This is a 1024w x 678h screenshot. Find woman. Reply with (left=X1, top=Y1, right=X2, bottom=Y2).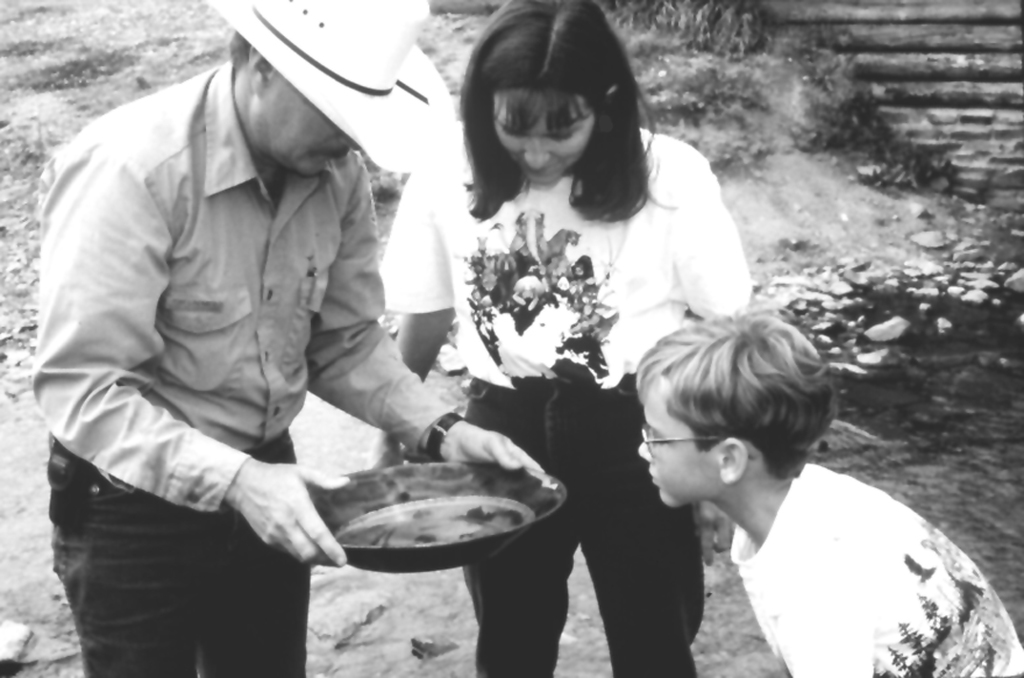
(left=348, top=22, right=787, bottom=619).
